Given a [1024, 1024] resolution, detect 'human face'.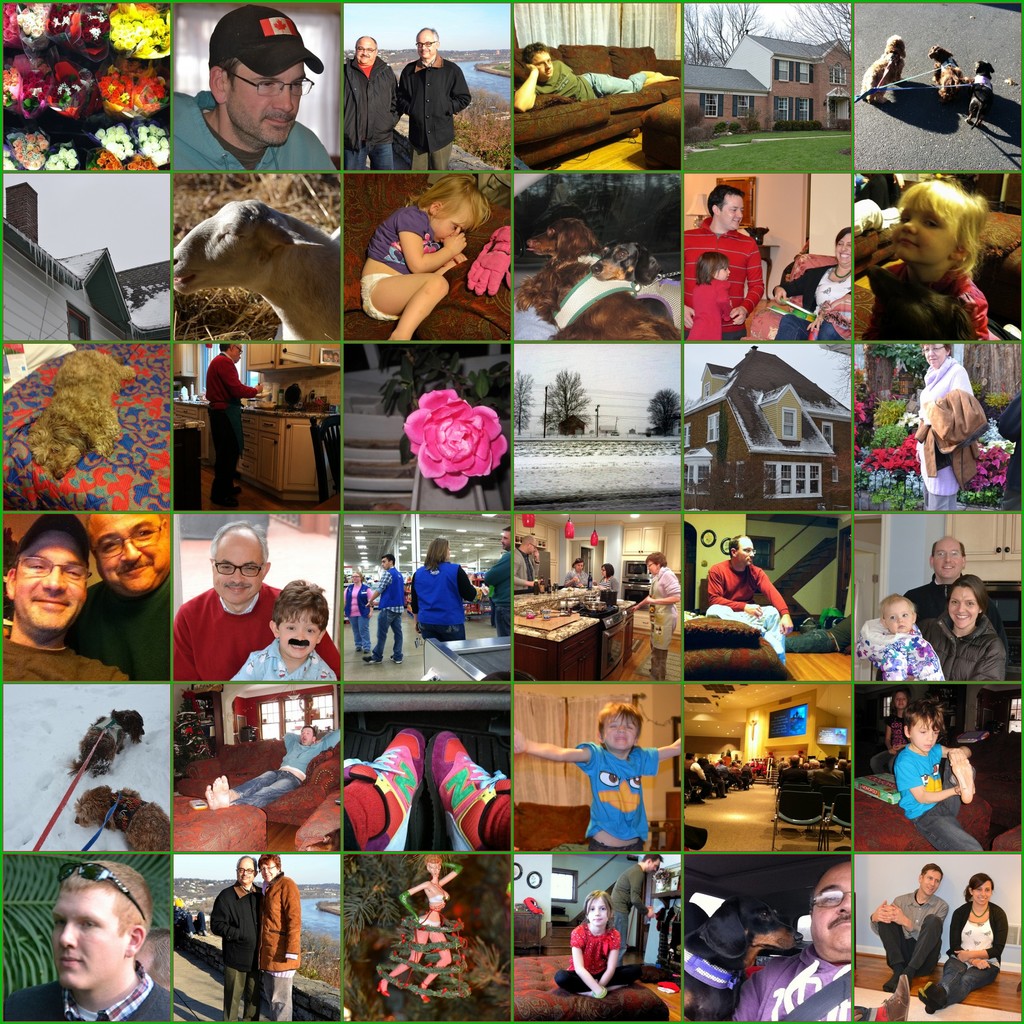
crop(56, 881, 122, 988).
